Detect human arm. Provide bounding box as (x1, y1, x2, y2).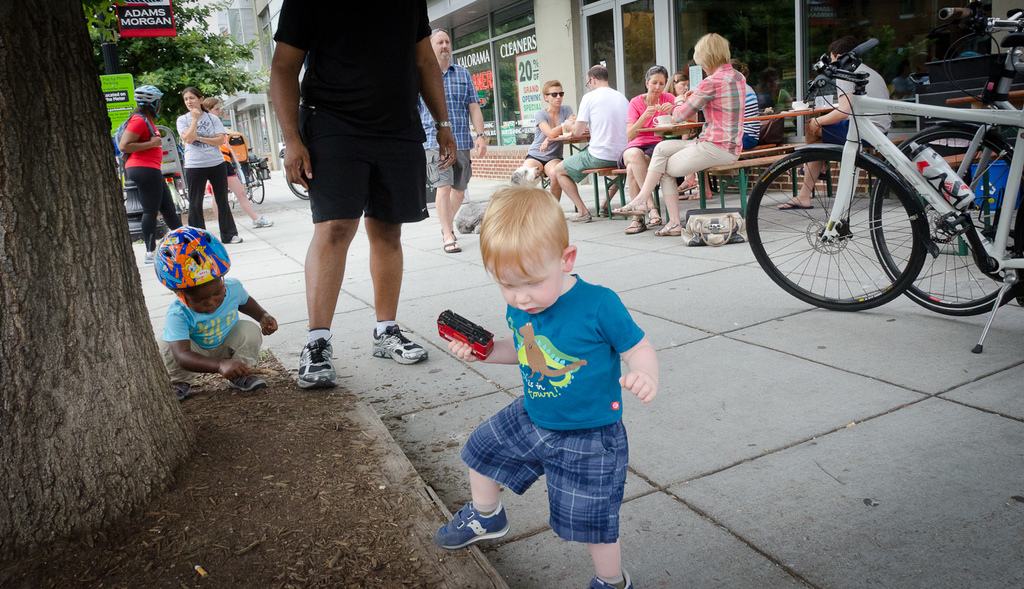
(165, 312, 251, 381).
